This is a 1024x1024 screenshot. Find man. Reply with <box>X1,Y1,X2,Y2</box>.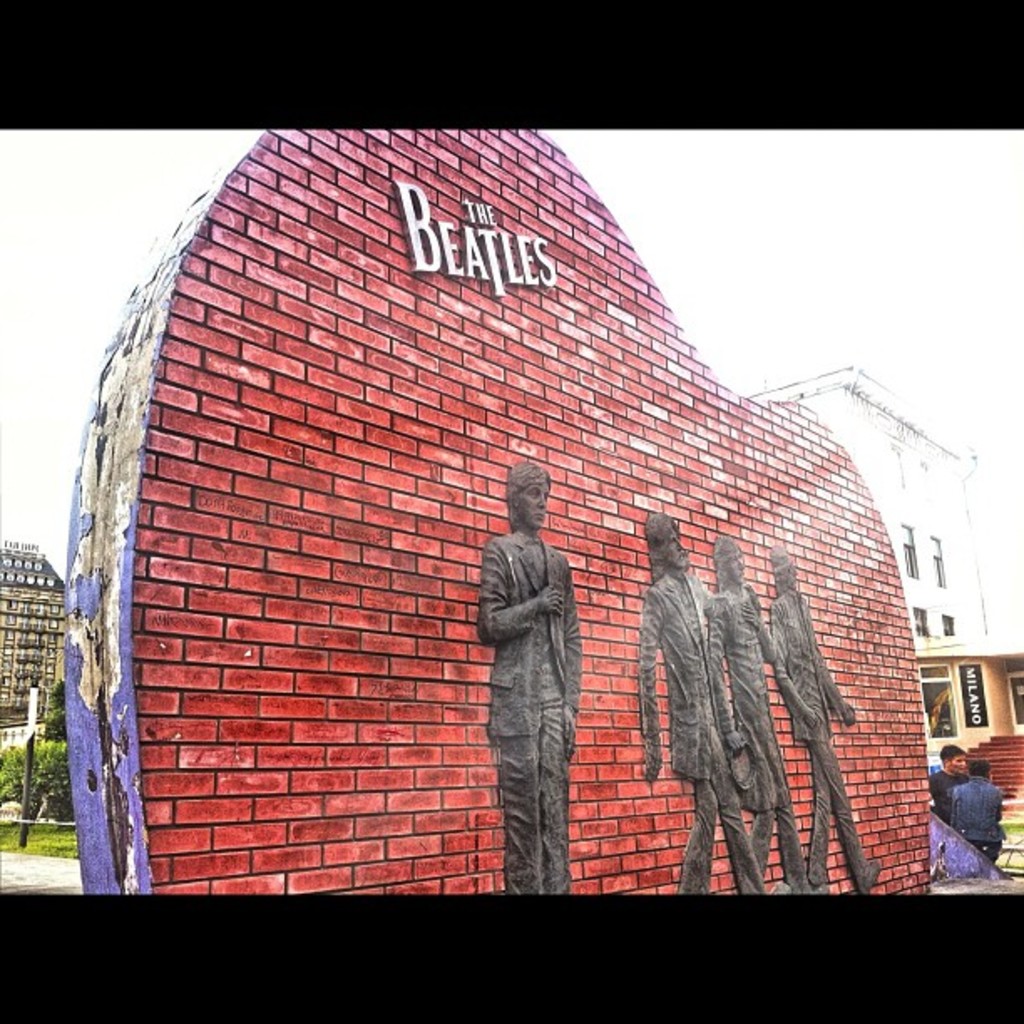
<box>750,549,887,890</box>.
